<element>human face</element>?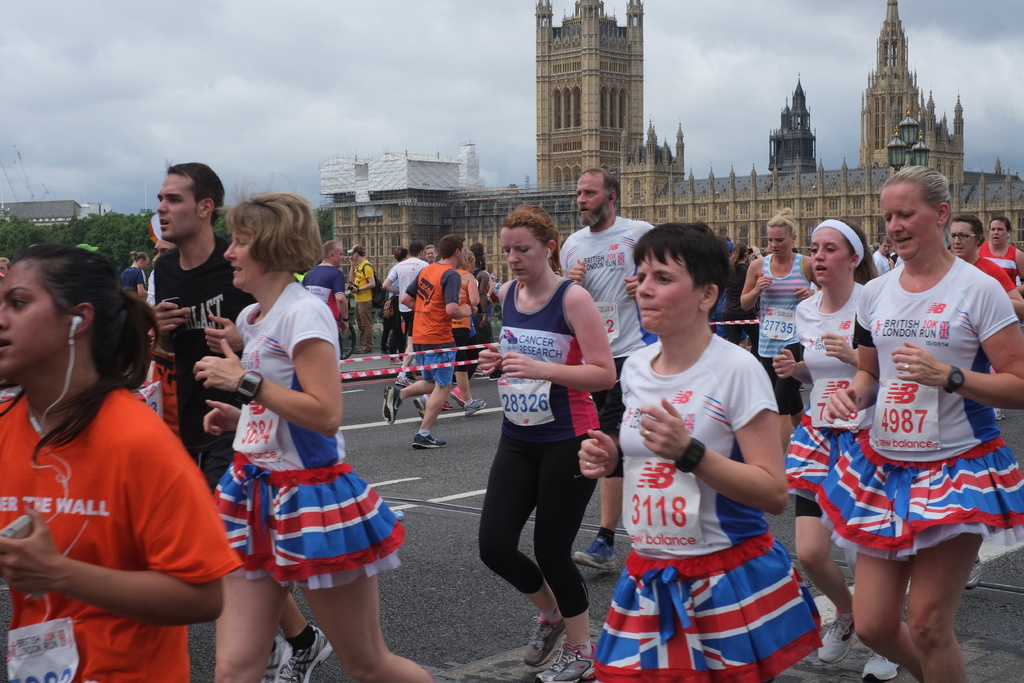
[left=223, top=224, right=267, bottom=294]
